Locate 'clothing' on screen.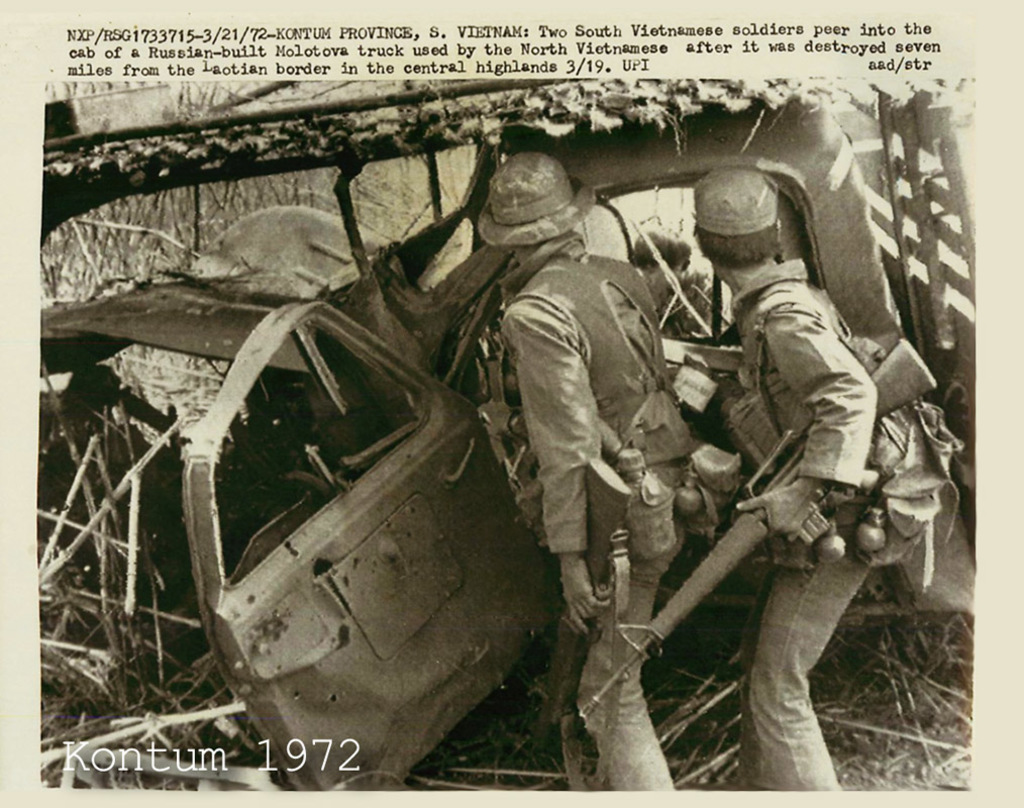
On screen at {"left": 726, "top": 260, "right": 848, "bottom": 790}.
